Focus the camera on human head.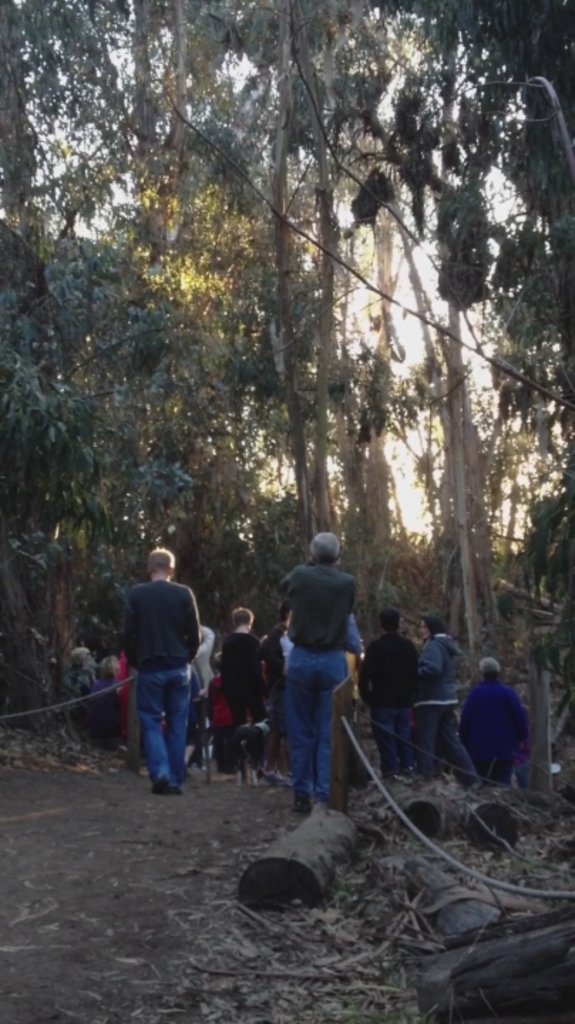
Focus region: (left=477, top=658, right=502, bottom=678).
